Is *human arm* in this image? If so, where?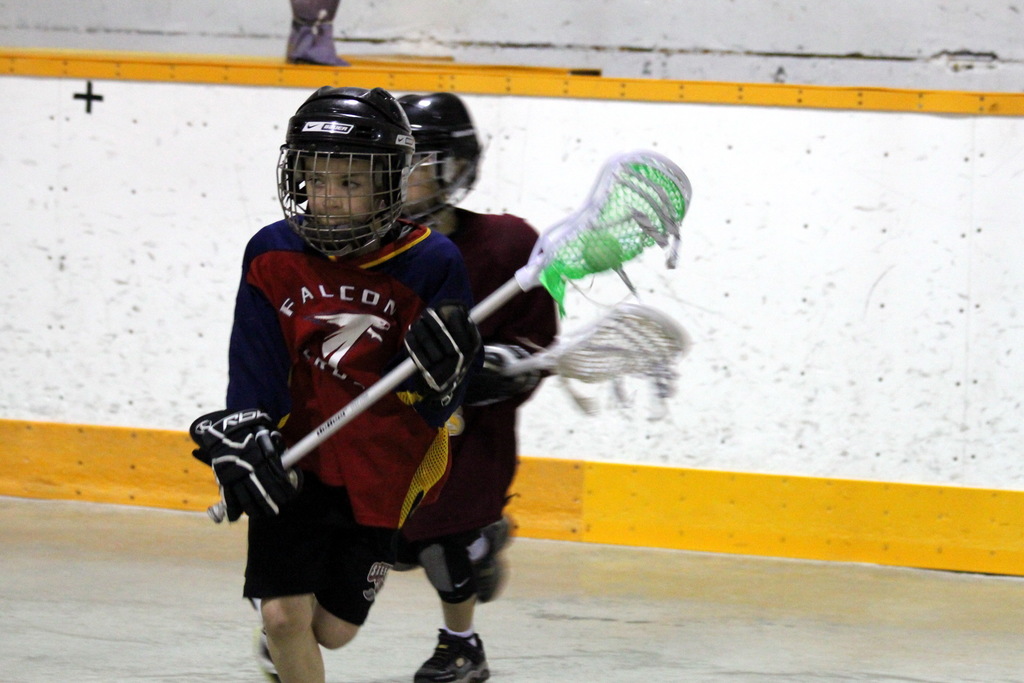
Yes, at bbox=[229, 230, 288, 417].
